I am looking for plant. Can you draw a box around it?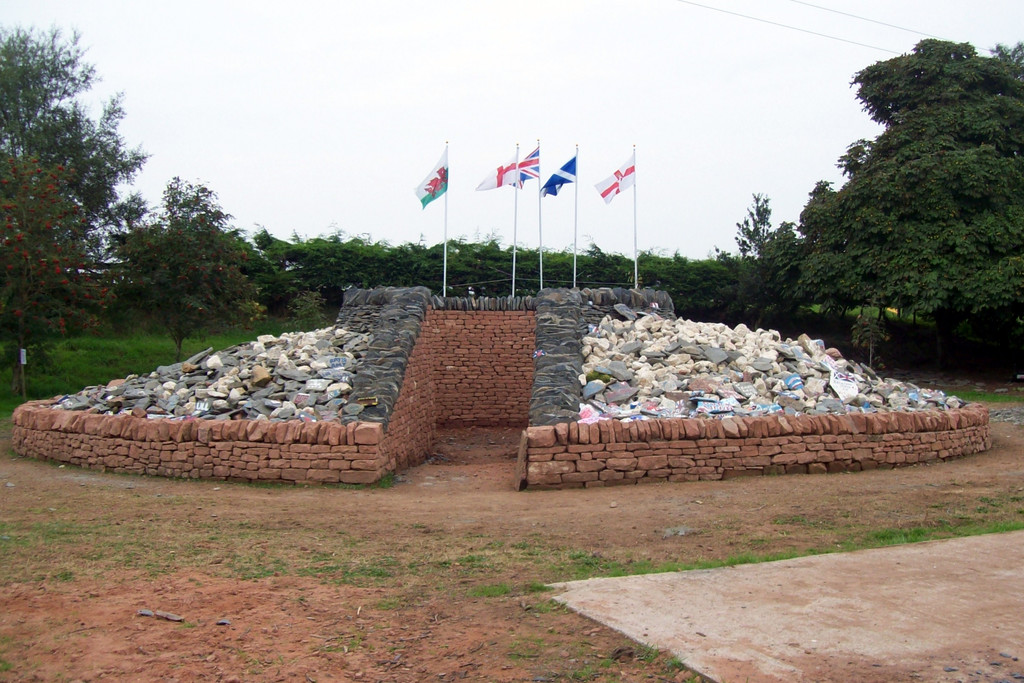
Sure, the bounding box is x1=321, y1=643, x2=340, y2=653.
